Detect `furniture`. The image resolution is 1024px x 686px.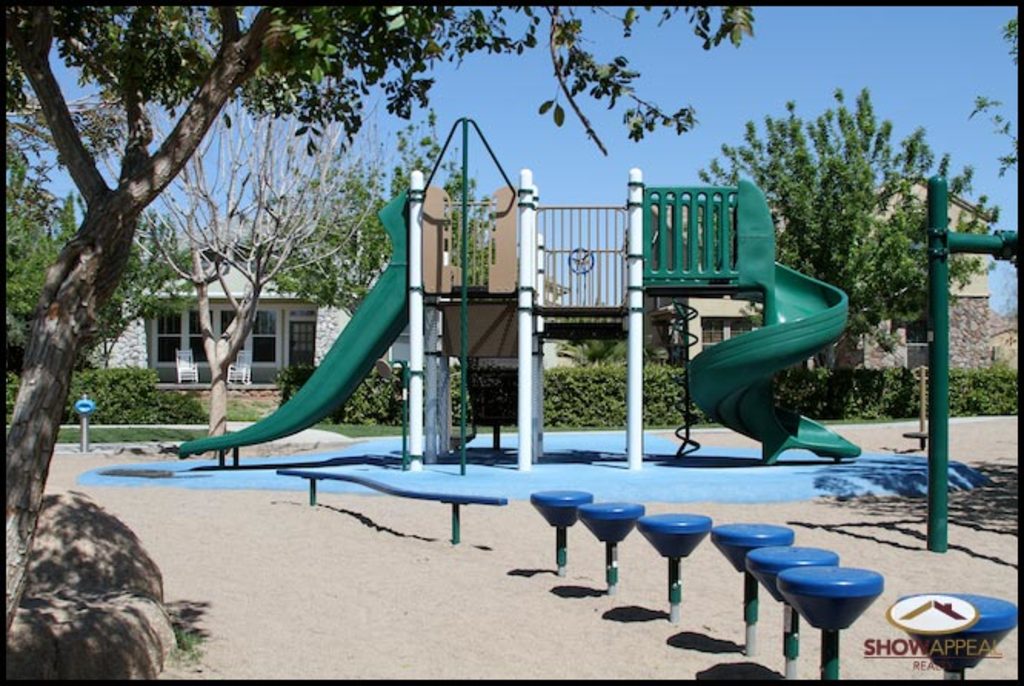
<box>530,483,589,574</box>.
